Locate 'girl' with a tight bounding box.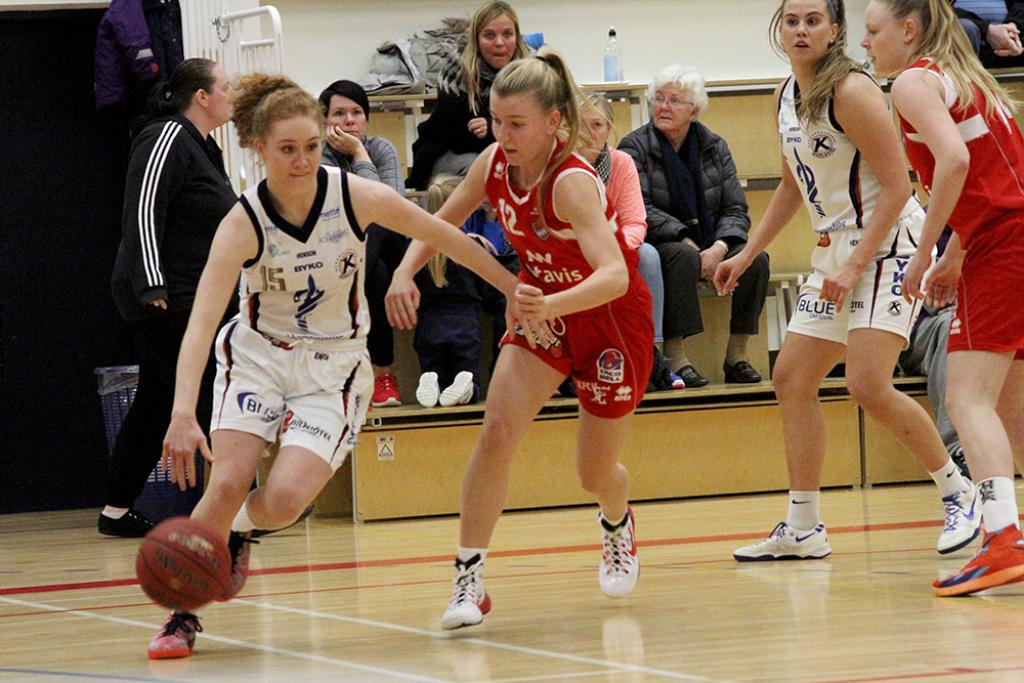
x1=383, y1=51, x2=653, y2=621.
